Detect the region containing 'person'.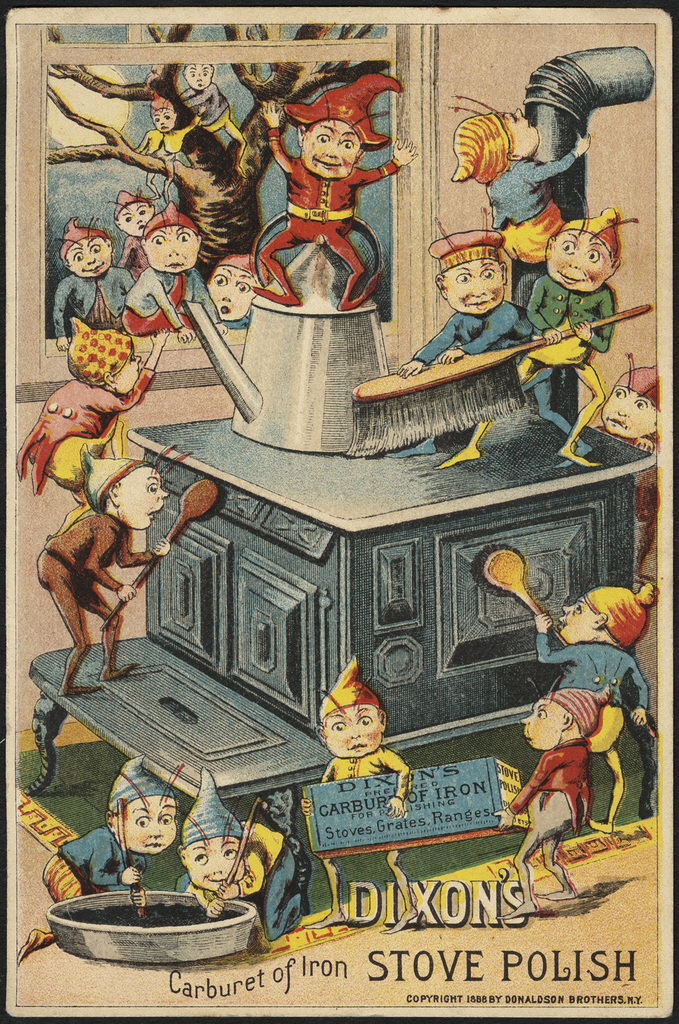
15/321/167/493.
